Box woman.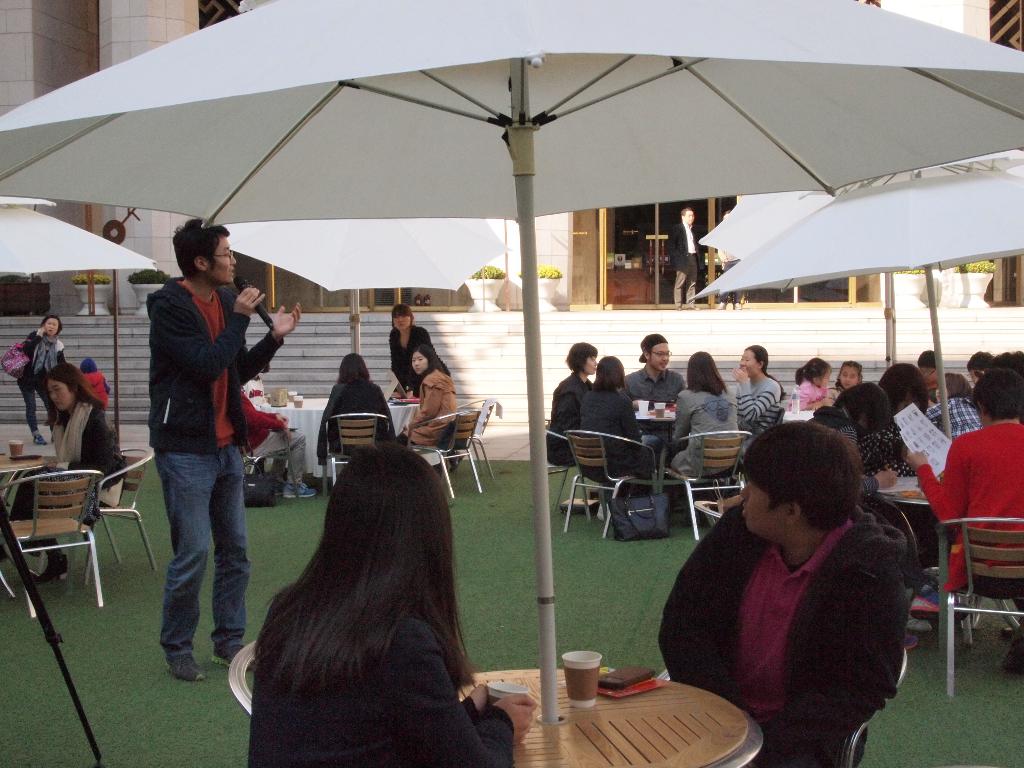
select_region(575, 352, 662, 496).
